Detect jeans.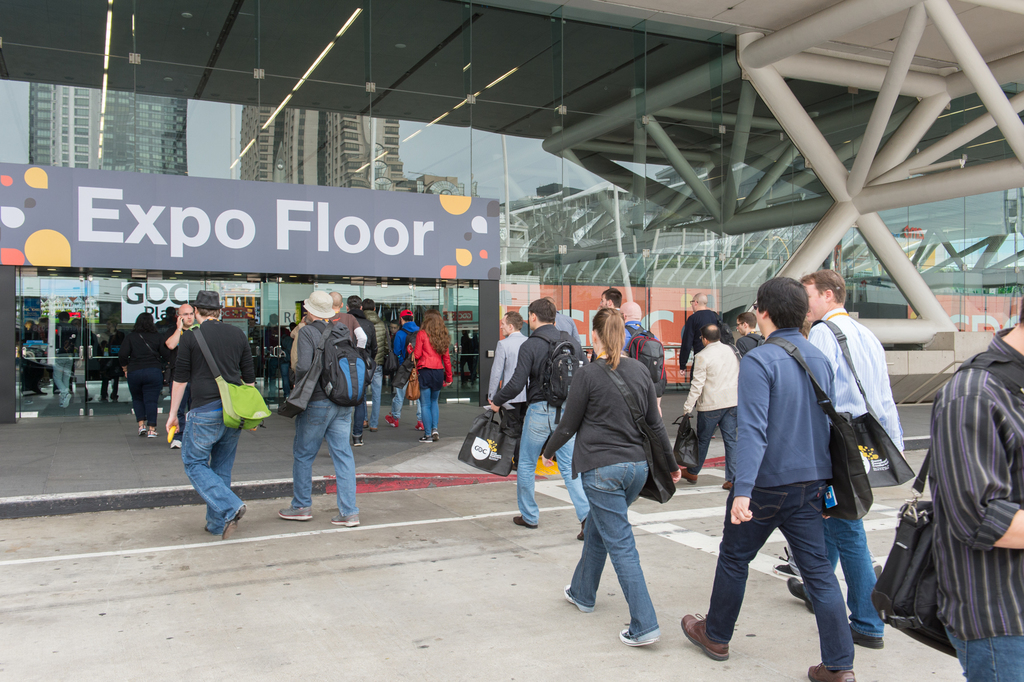
Detected at box(420, 386, 439, 433).
